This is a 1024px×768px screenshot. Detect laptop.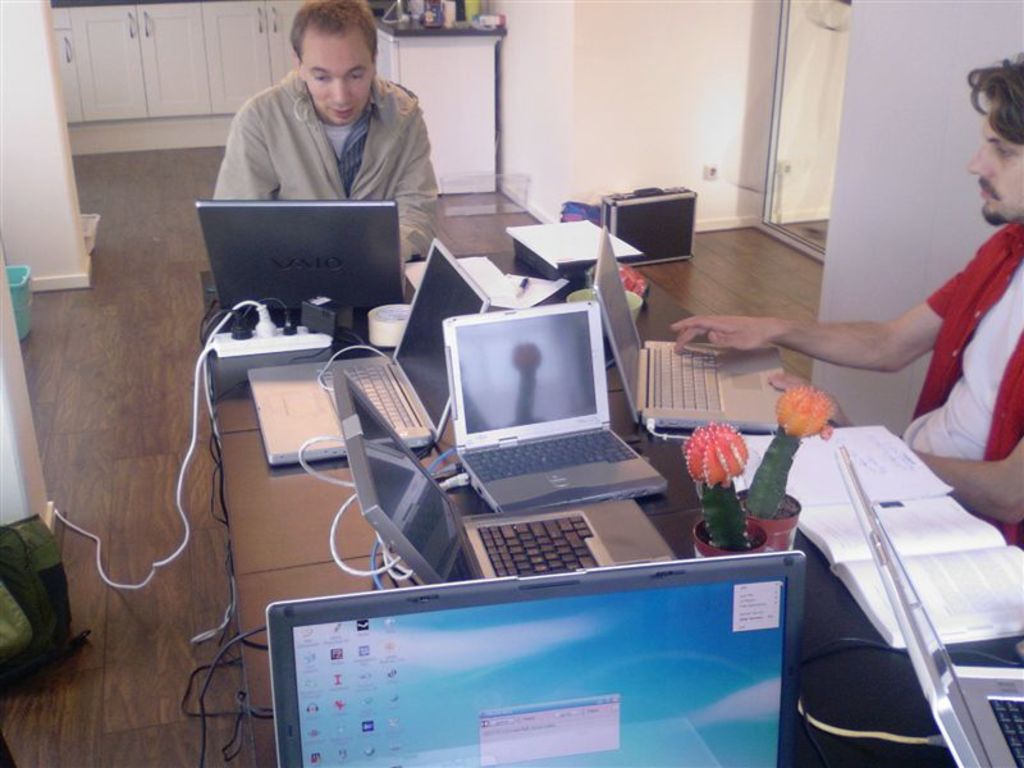
(833, 444, 1023, 767).
